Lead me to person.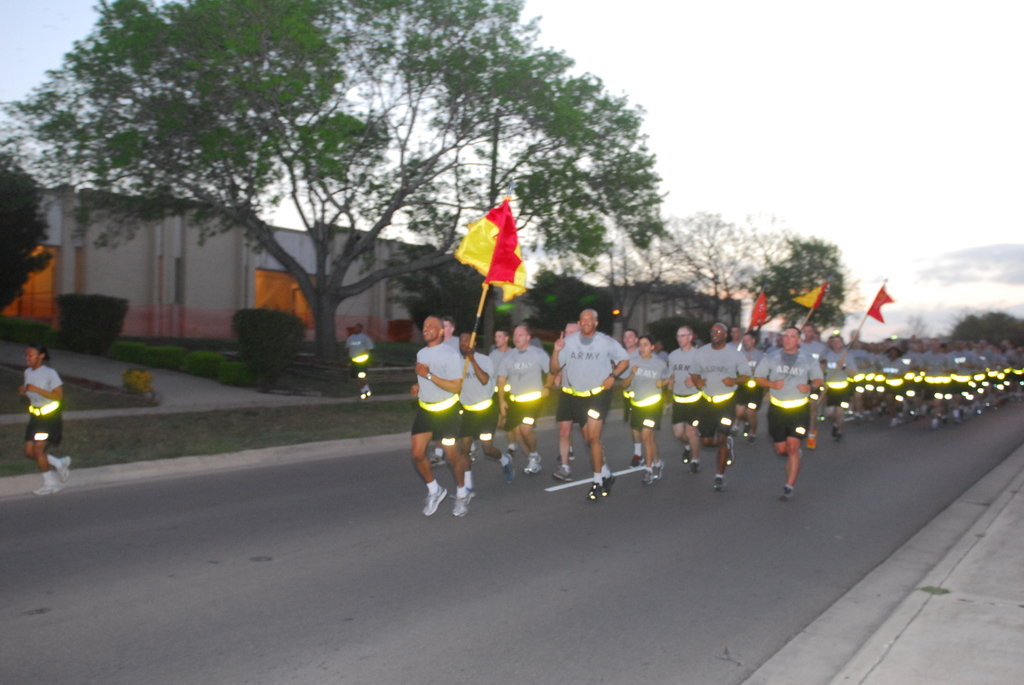
Lead to {"left": 549, "top": 316, "right": 632, "bottom": 522}.
